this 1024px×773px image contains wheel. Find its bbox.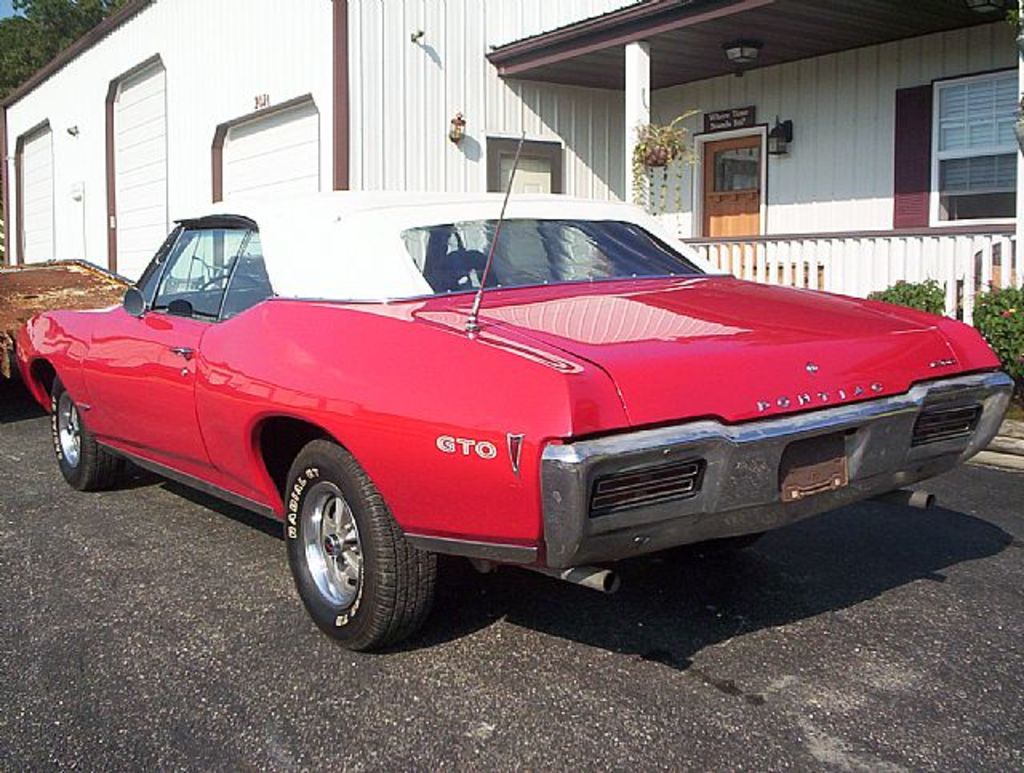
(277,461,402,642).
